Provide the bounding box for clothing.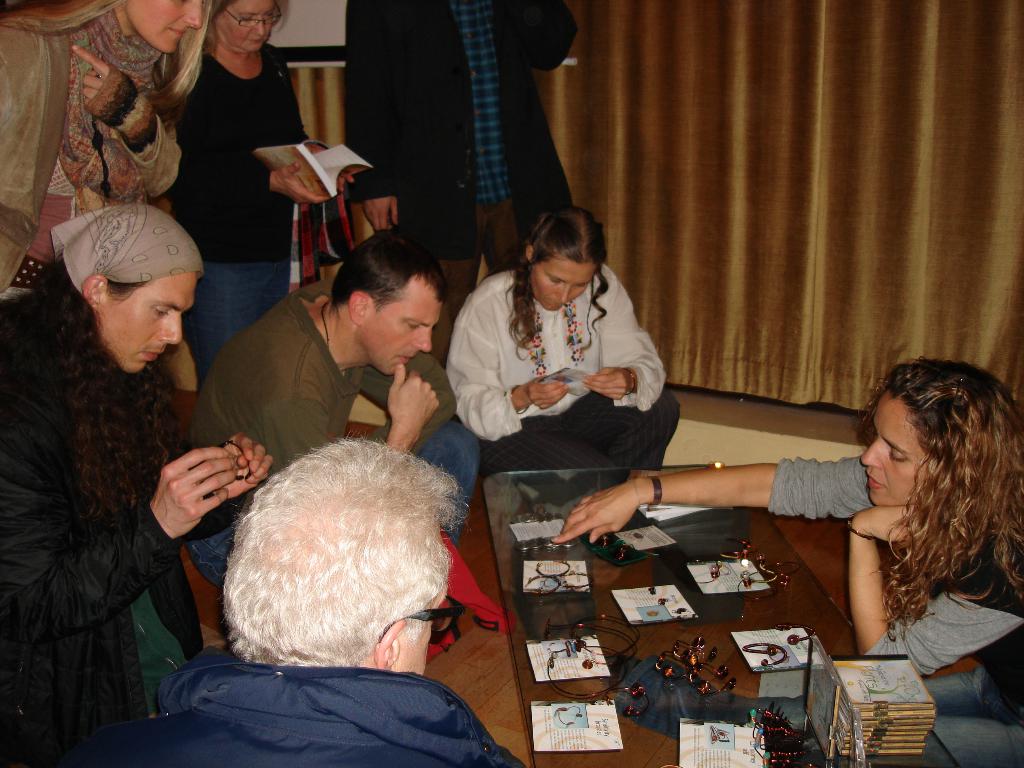
<box>448,267,681,511</box>.
